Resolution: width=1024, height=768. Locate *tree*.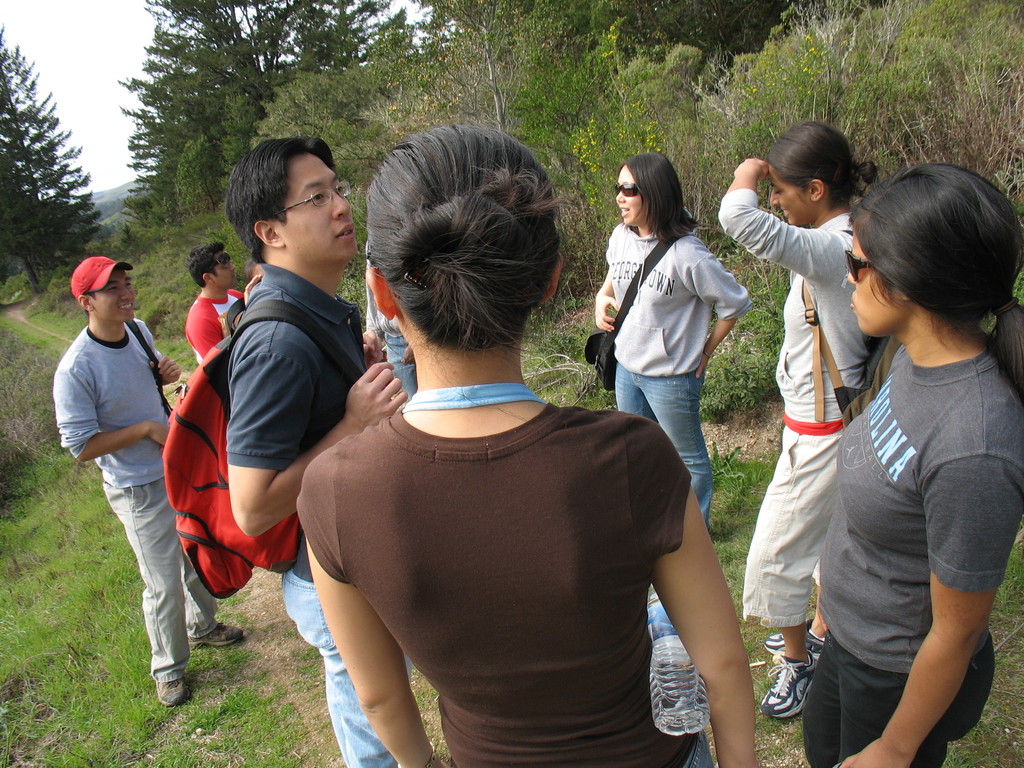
x1=0 y1=28 x2=104 y2=290.
